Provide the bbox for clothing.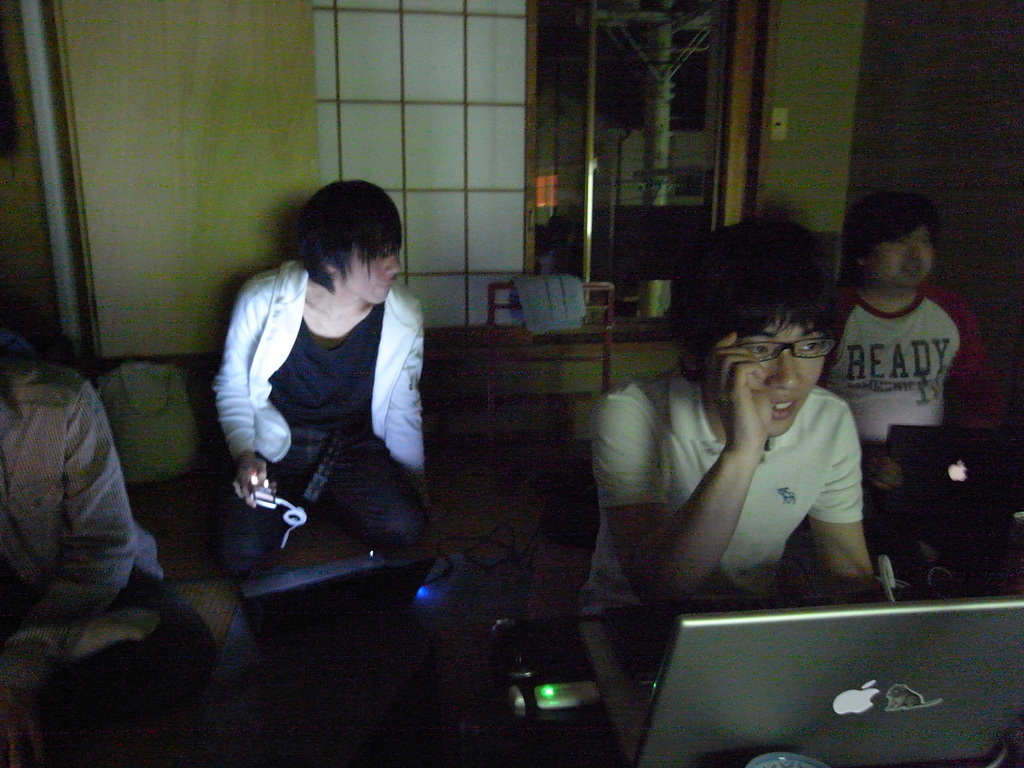
box(817, 281, 993, 468).
